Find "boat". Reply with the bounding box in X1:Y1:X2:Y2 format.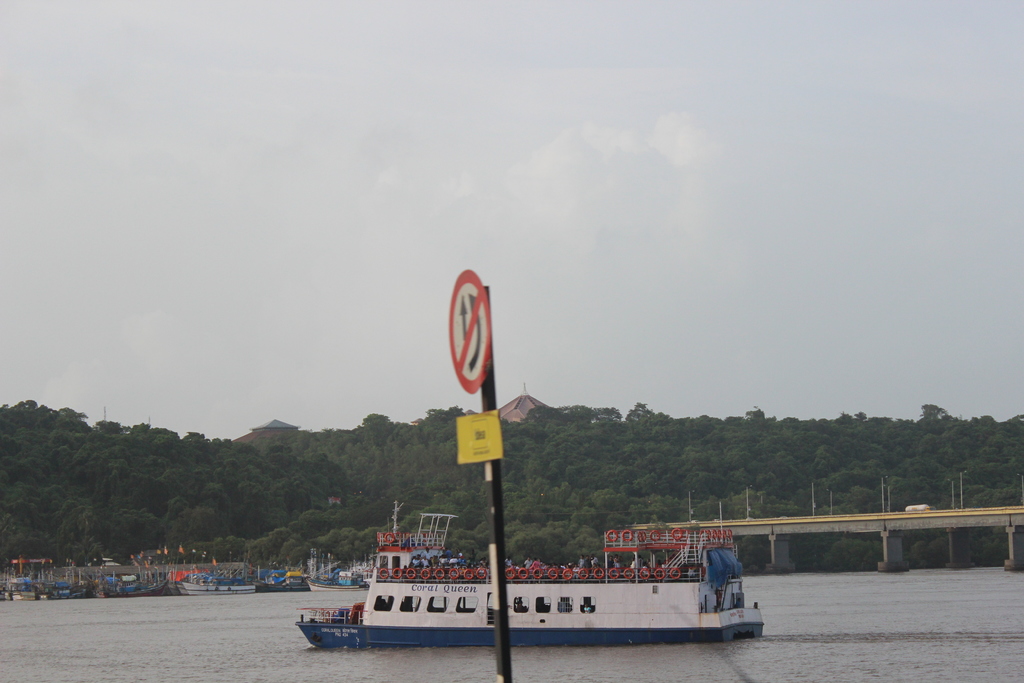
293:524:768:645.
